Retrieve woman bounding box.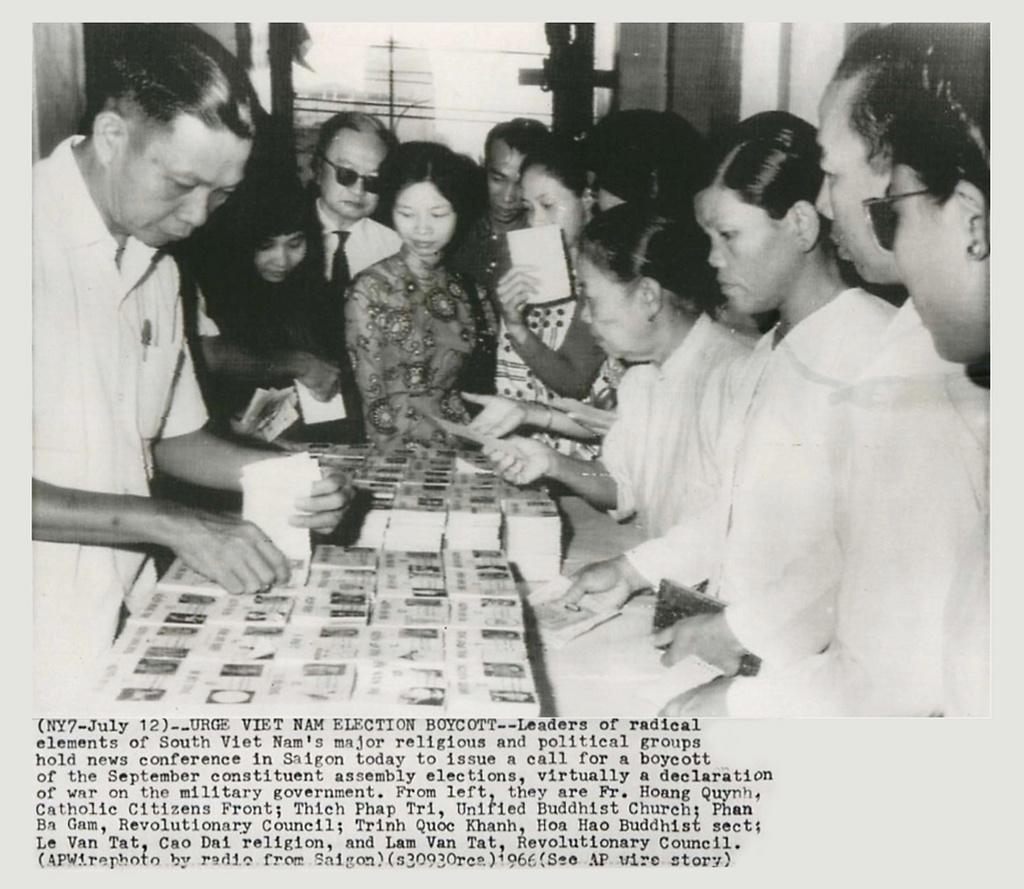
Bounding box: BBox(192, 173, 345, 444).
